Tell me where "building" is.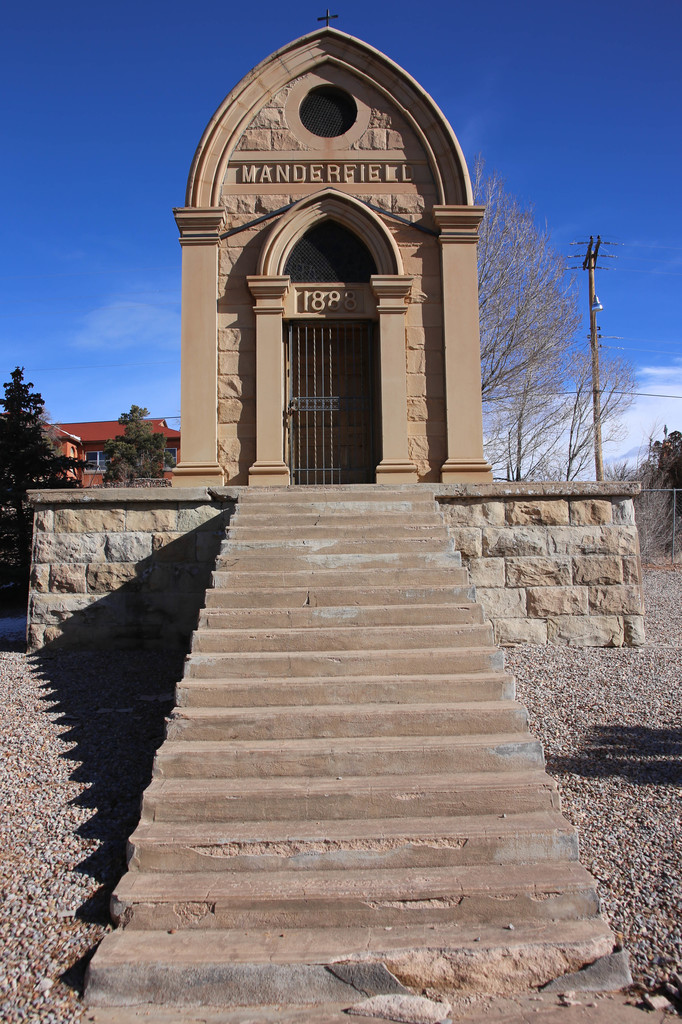
"building" is at 40,423,182,493.
